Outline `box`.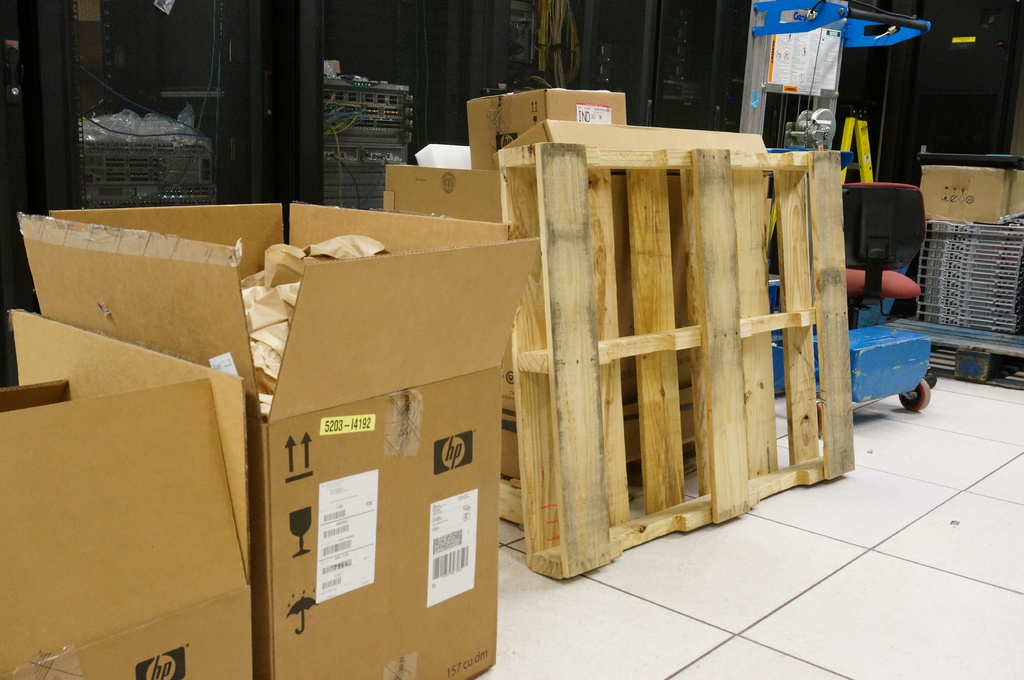
Outline: <region>380, 145, 745, 478</region>.
